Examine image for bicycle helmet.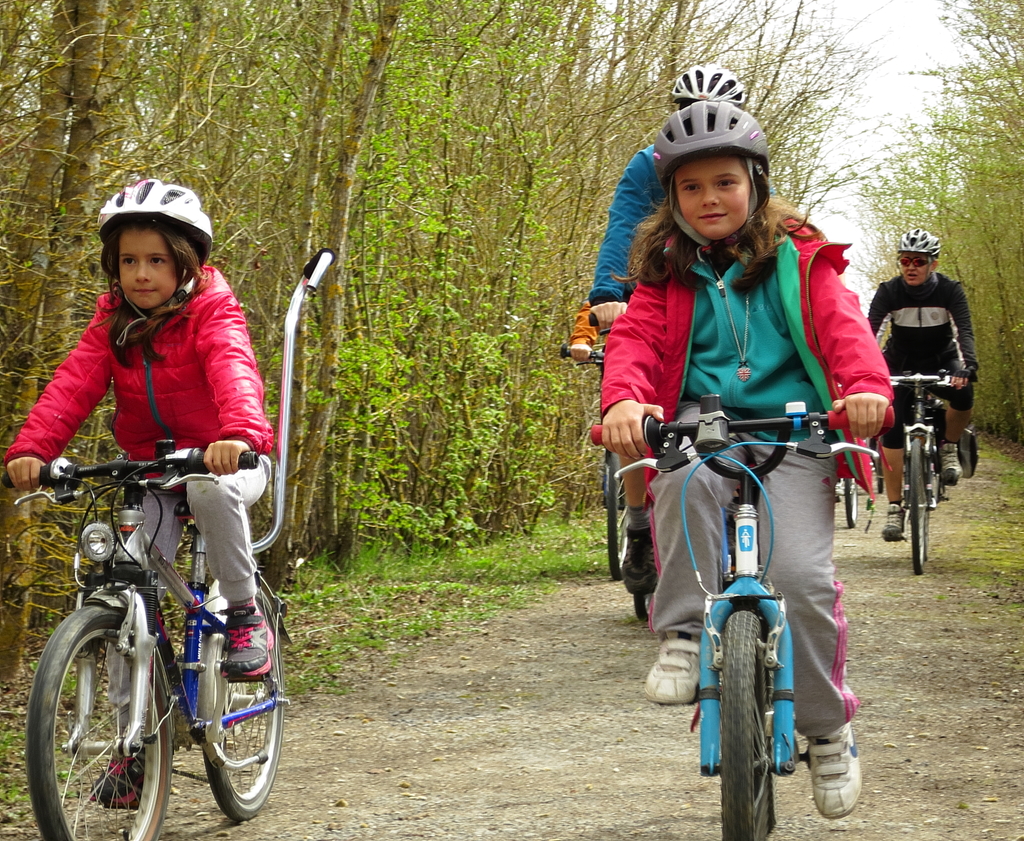
Examination result: (655,97,775,184).
